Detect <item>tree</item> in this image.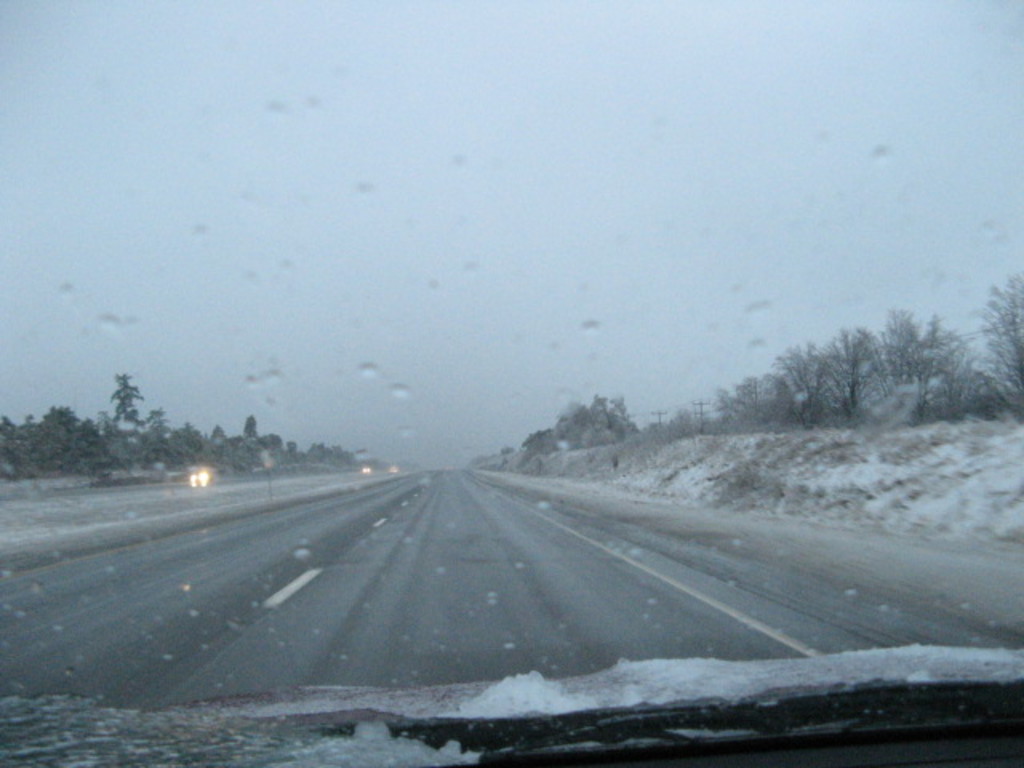
Detection: rect(731, 374, 760, 426).
